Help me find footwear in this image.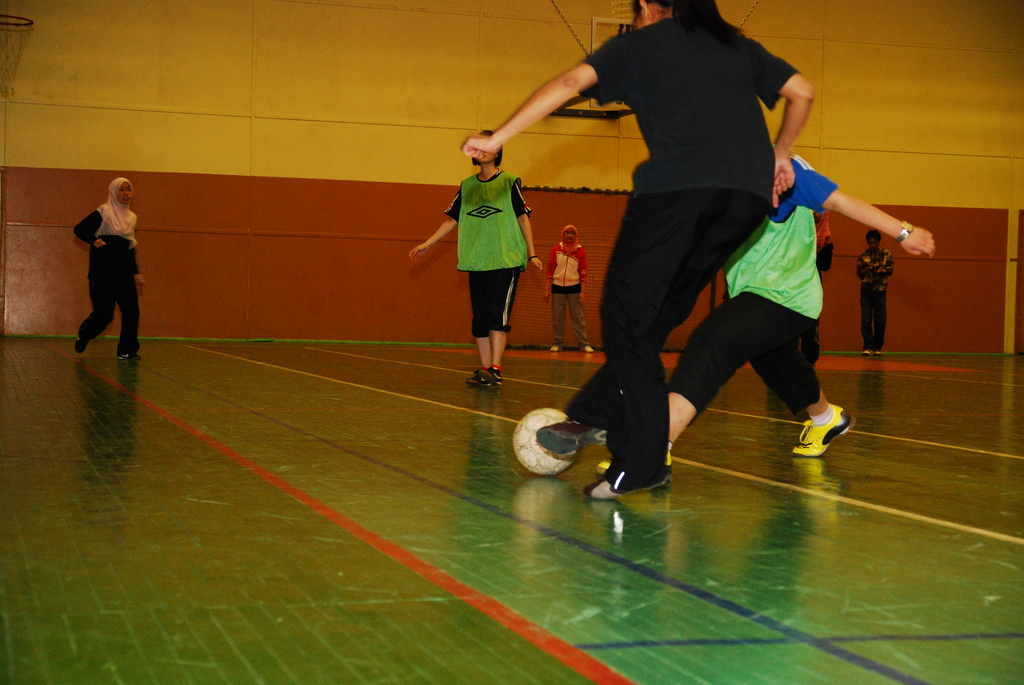
Found it: {"left": 120, "top": 351, "right": 145, "bottom": 367}.
